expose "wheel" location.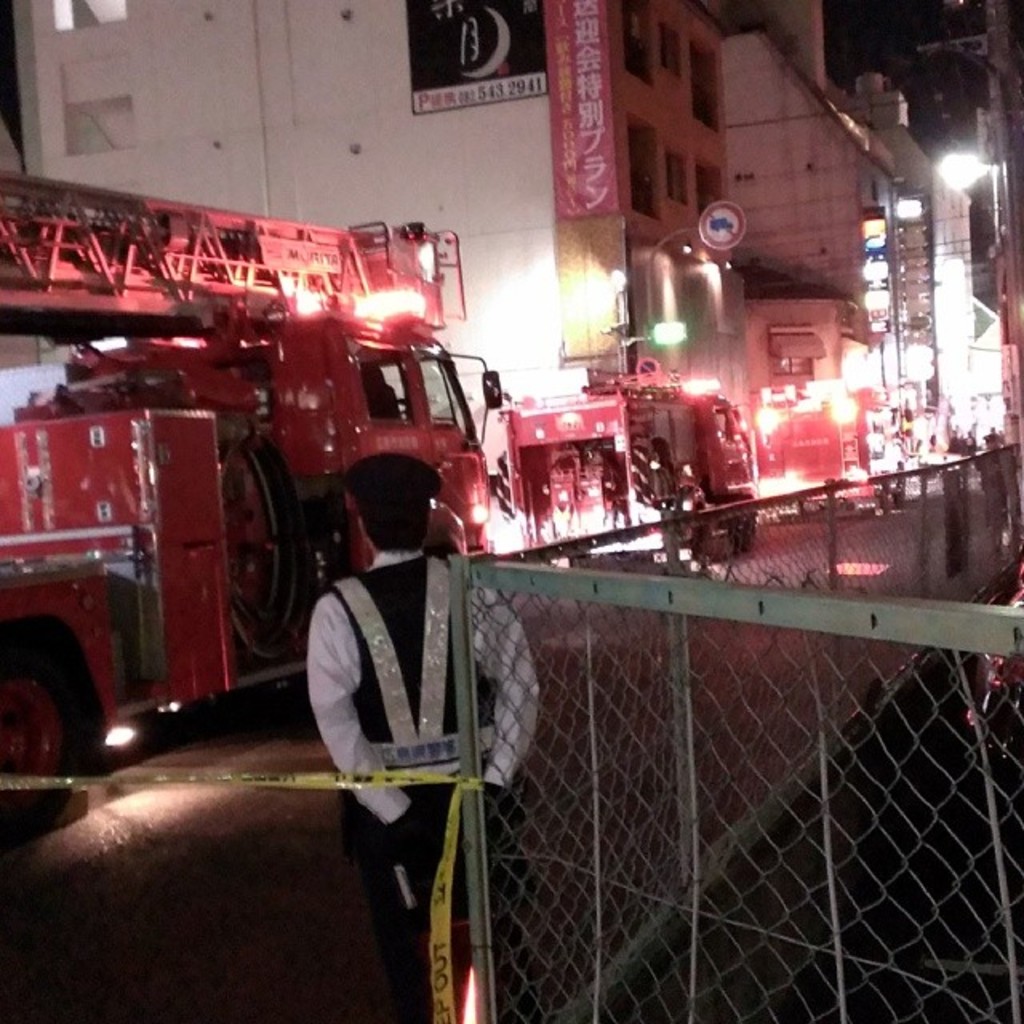
Exposed at (720,496,762,554).
